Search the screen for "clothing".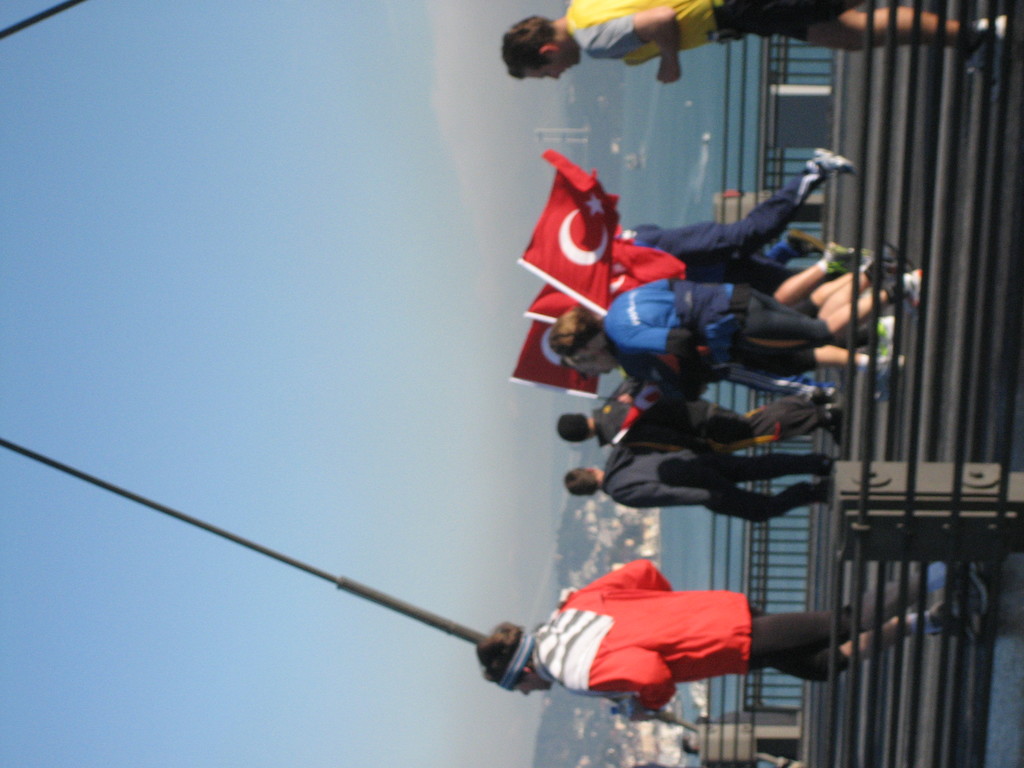
Found at [596,445,817,525].
